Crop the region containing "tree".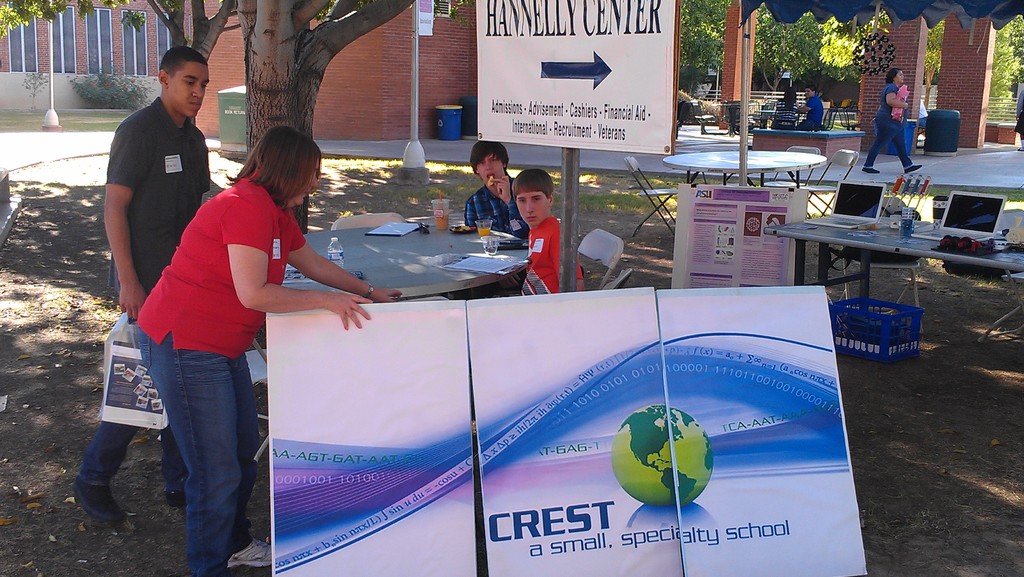
Crop region: (0, 0, 241, 67).
